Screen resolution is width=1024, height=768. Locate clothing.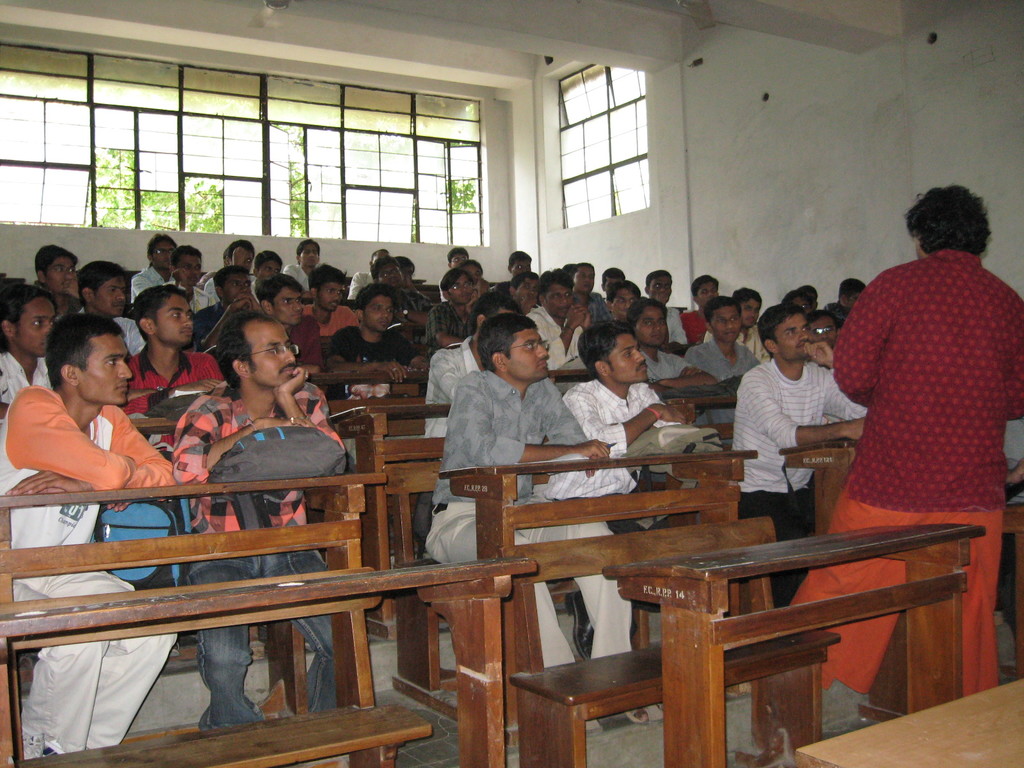
Rect(645, 346, 682, 389).
